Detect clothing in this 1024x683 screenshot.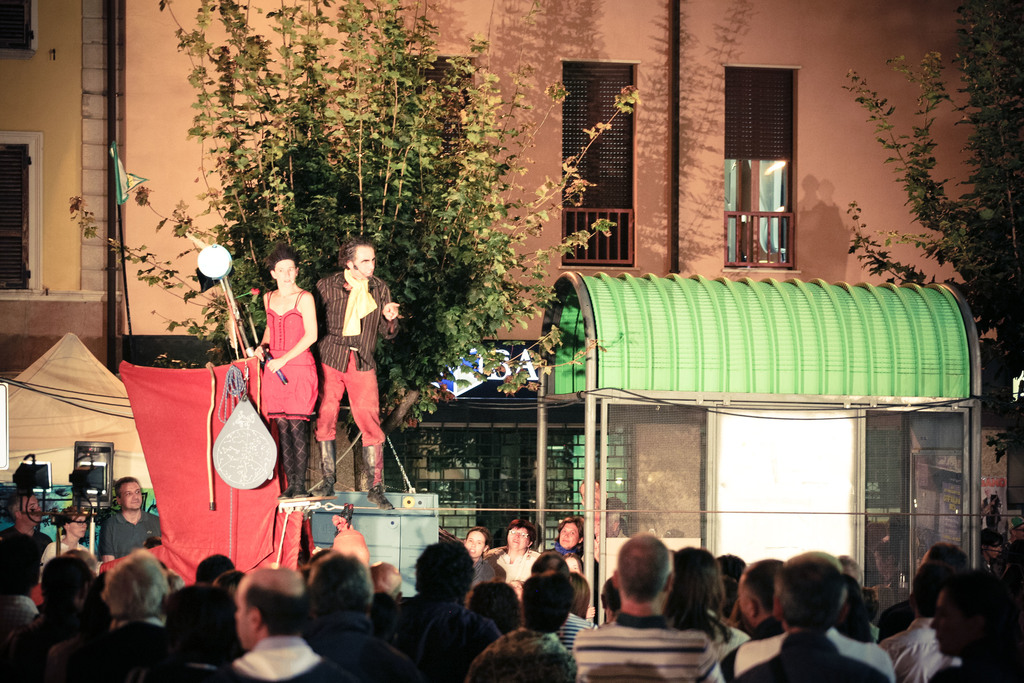
Detection: {"left": 497, "top": 547, "right": 536, "bottom": 580}.
